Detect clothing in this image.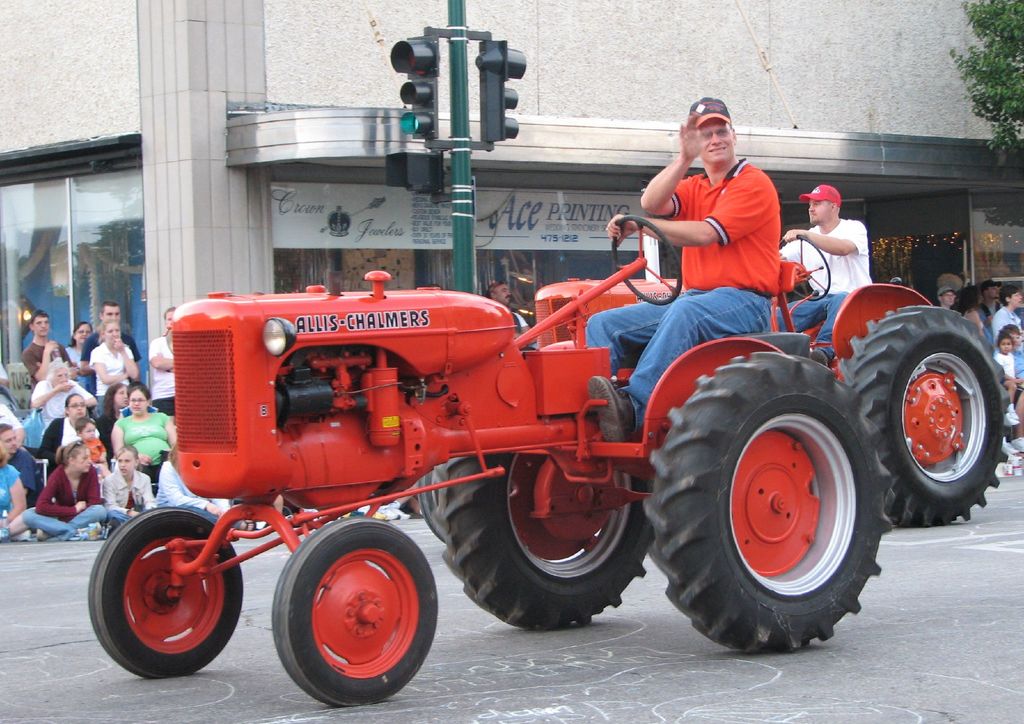
Detection: l=511, t=311, r=530, b=327.
